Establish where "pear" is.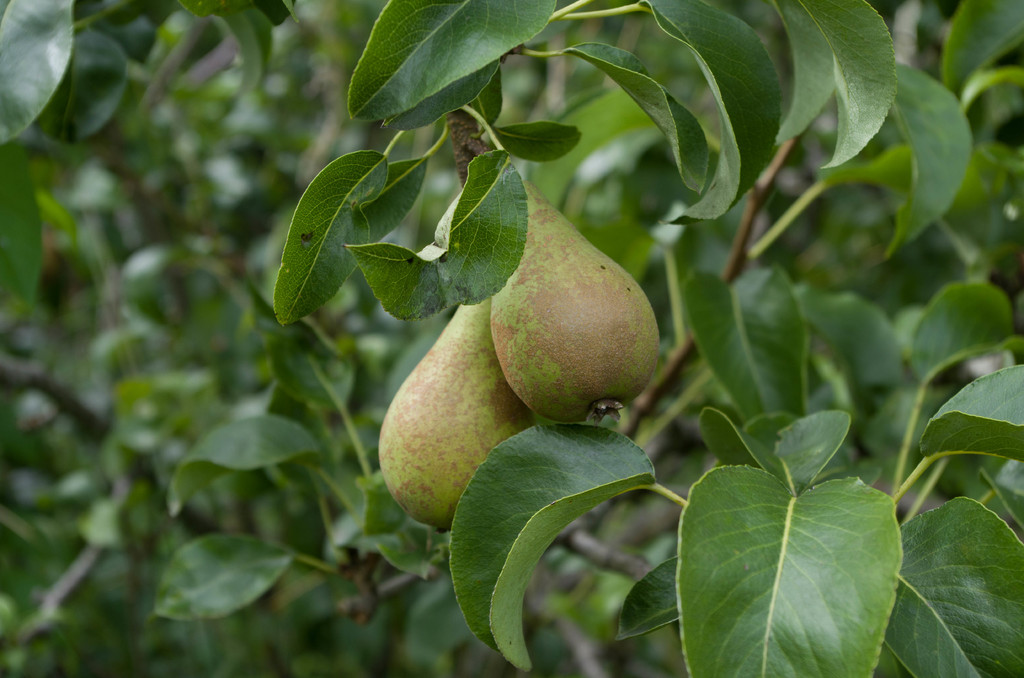
Established at {"x1": 487, "y1": 182, "x2": 657, "y2": 424}.
